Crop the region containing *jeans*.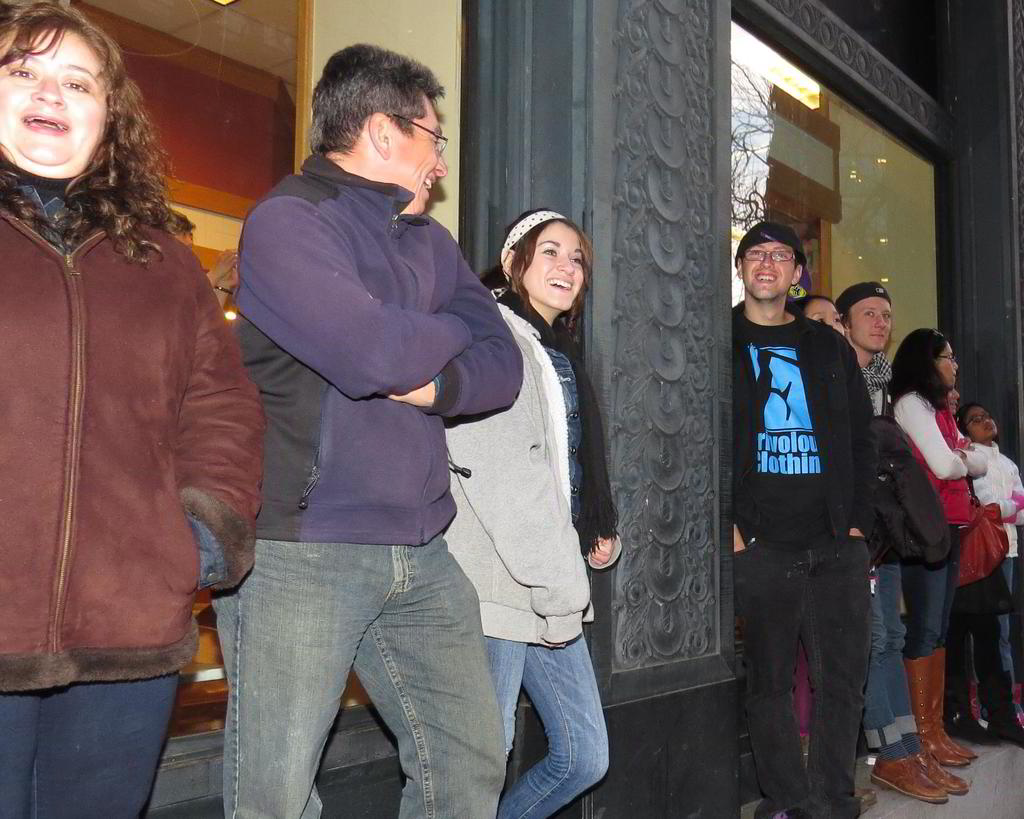
Crop region: x1=1007, y1=555, x2=1016, y2=688.
